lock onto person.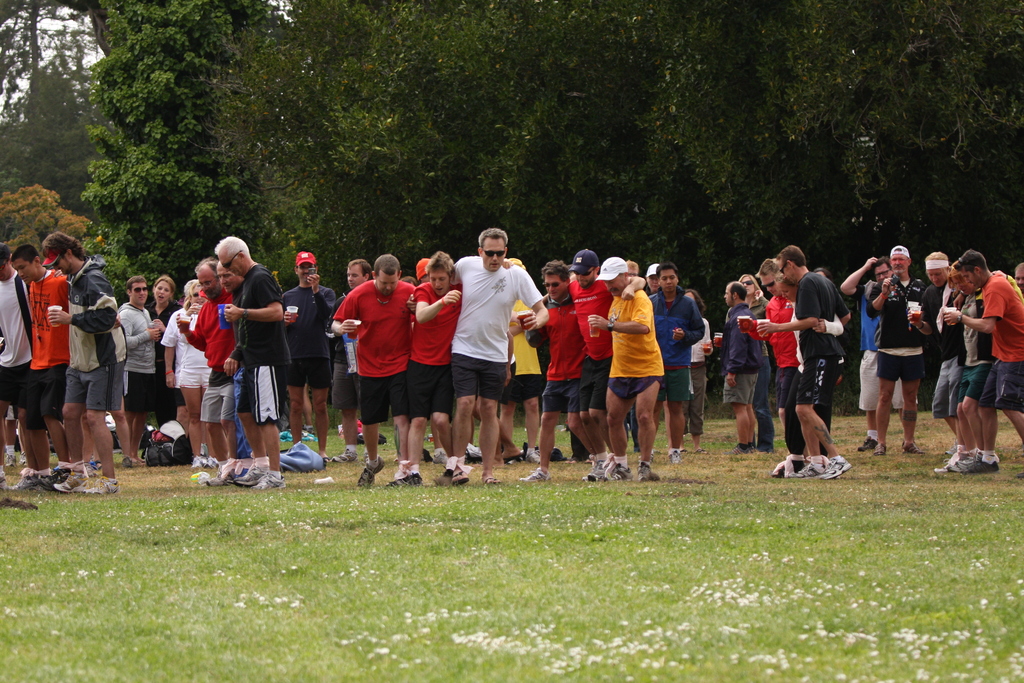
Locked: (1012,261,1023,297).
